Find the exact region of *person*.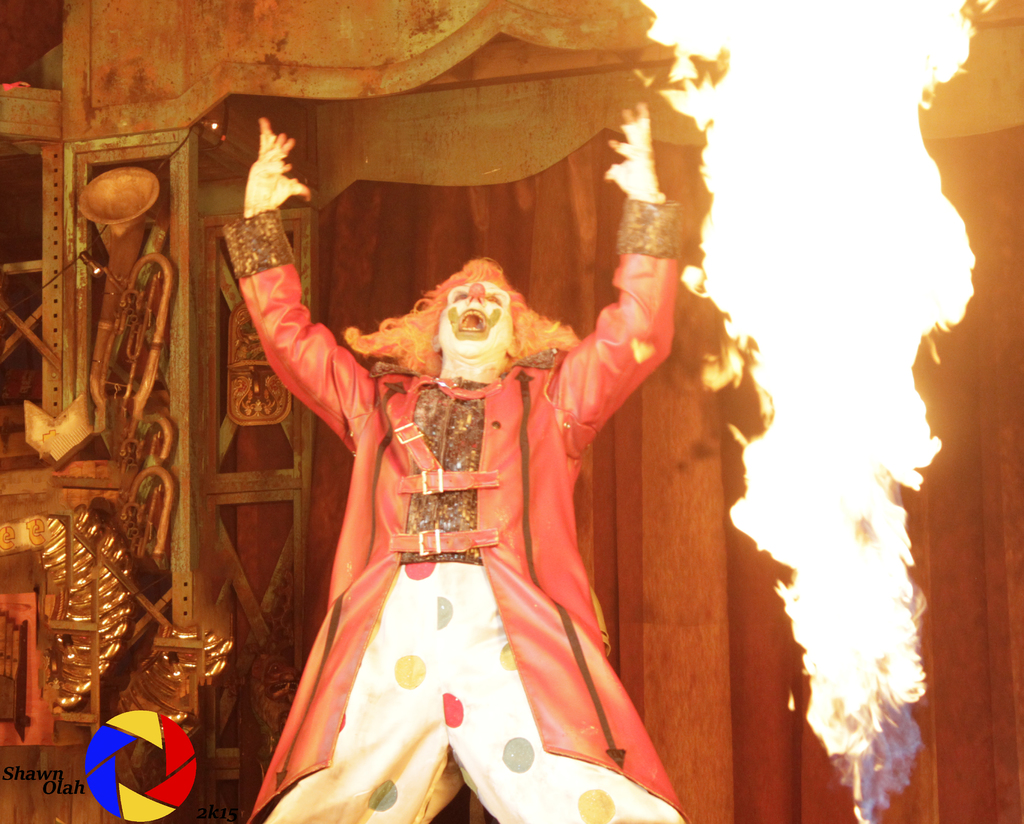
Exact region: 213, 107, 720, 796.
